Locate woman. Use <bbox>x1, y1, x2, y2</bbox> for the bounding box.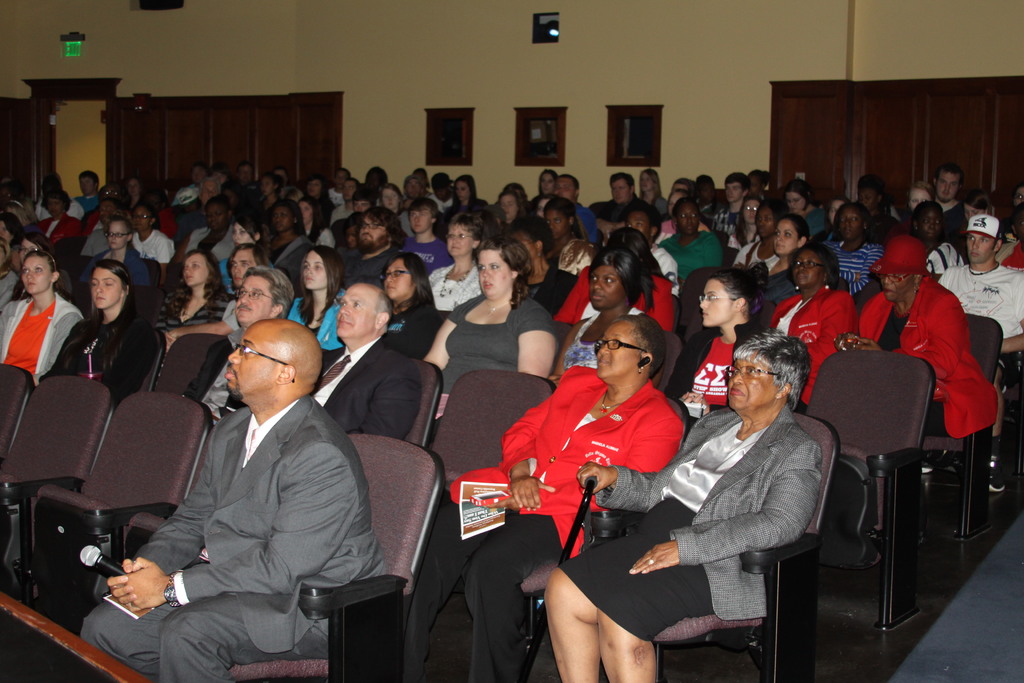
<bbox>653, 184, 712, 247</bbox>.
